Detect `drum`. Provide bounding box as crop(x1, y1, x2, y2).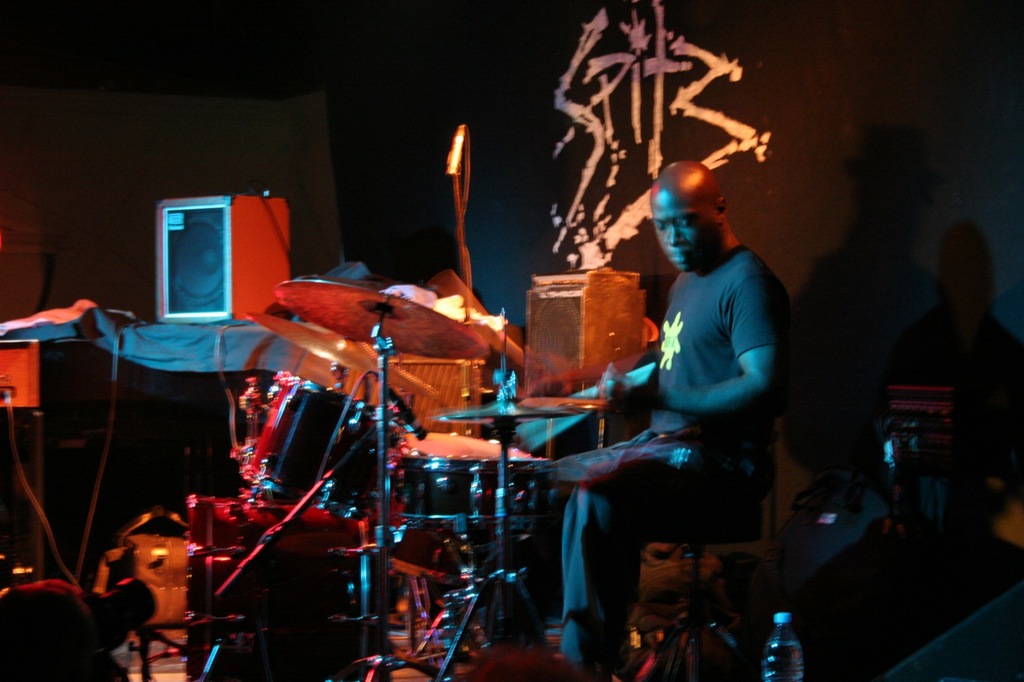
crop(398, 454, 488, 534).
